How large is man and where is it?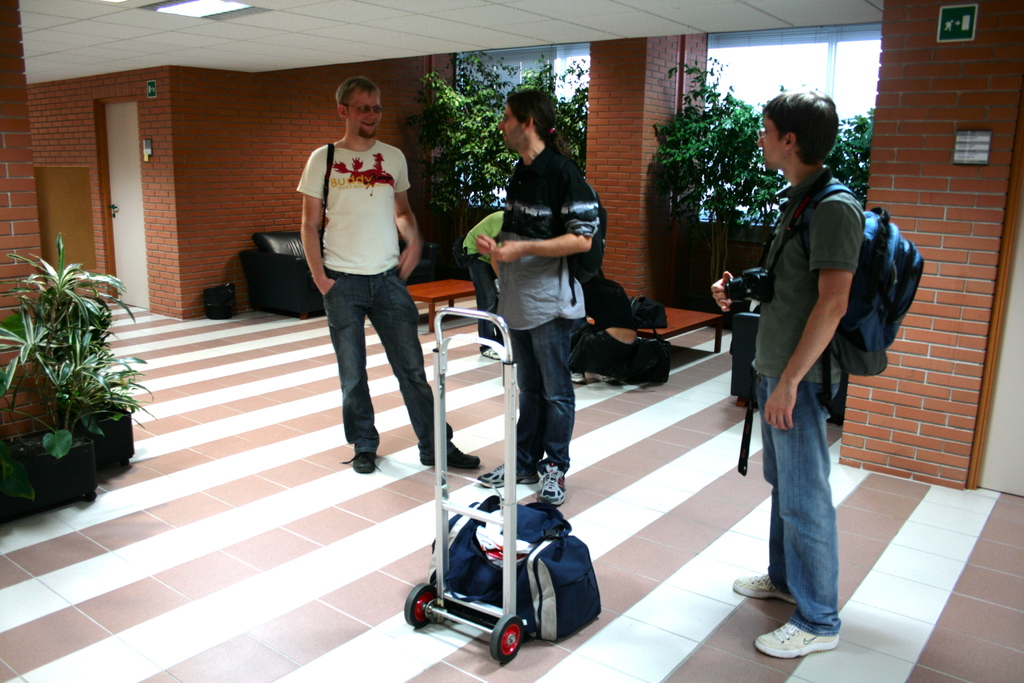
Bounding box: bbox(286, 85, 438, 500).
